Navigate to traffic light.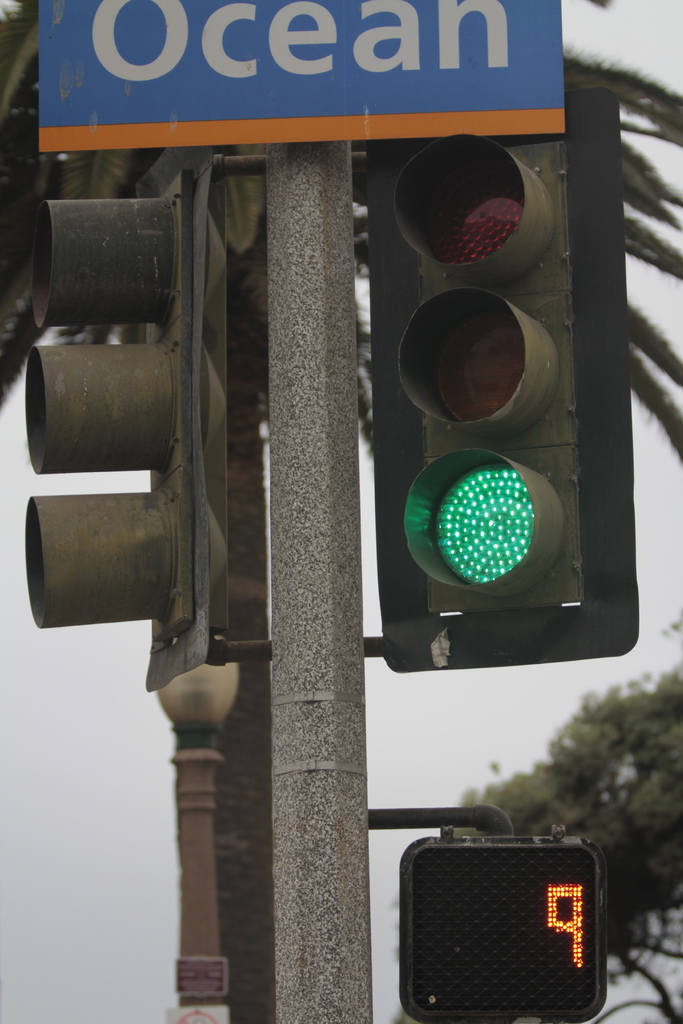
Navigation target: detection(26, 148, 213, 692).
